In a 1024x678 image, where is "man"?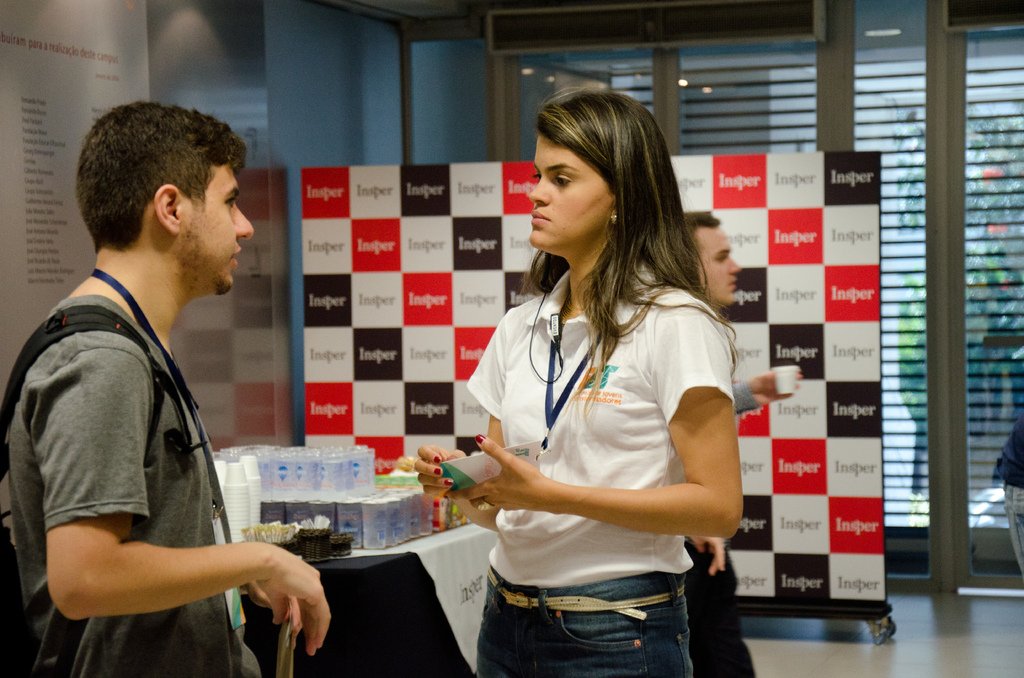
11 96 292 665.
